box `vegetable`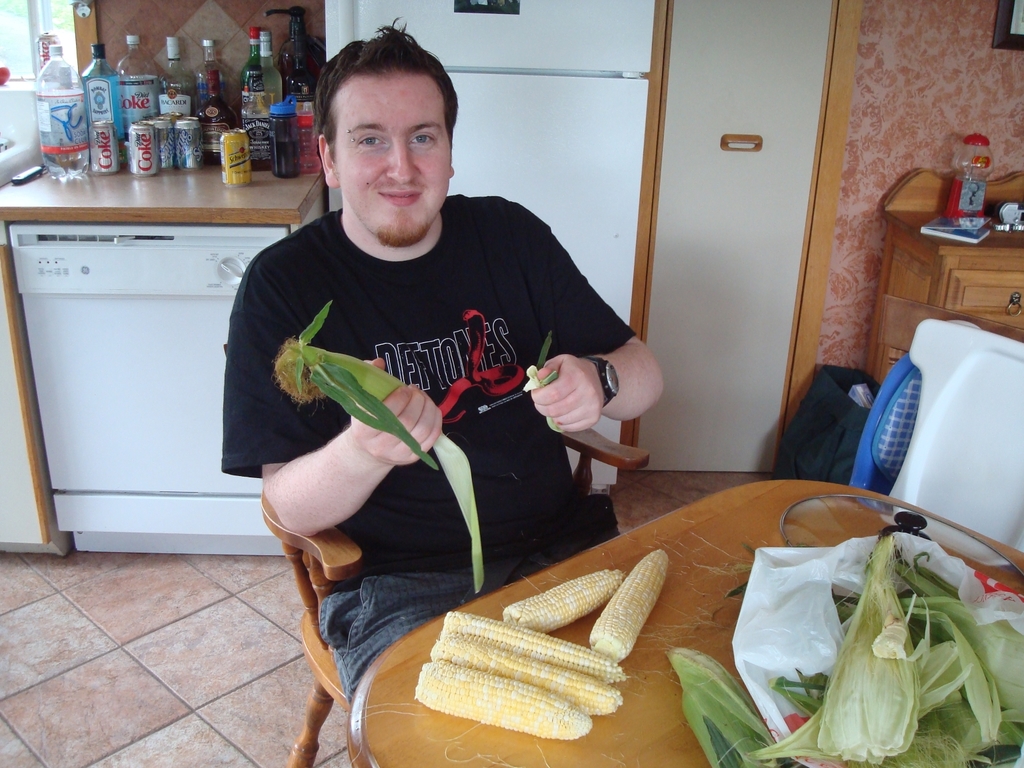
427, 637, 624, 715
